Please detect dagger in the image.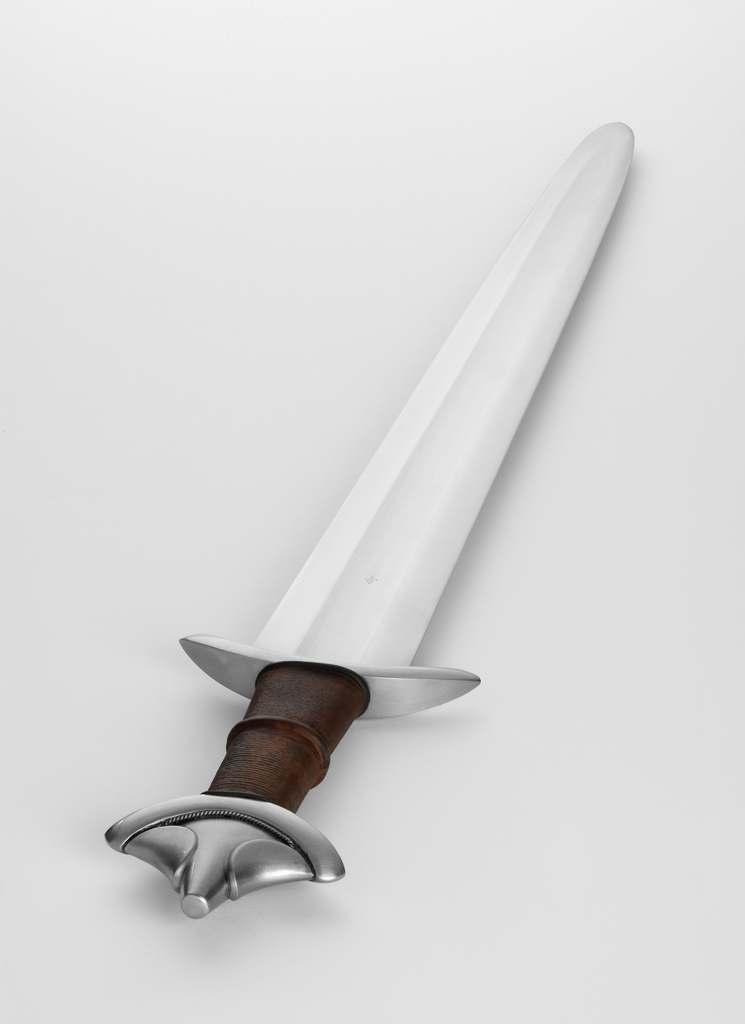
{"x1": 92, "y1": 118, "x2": 634, "y2": 914}.
